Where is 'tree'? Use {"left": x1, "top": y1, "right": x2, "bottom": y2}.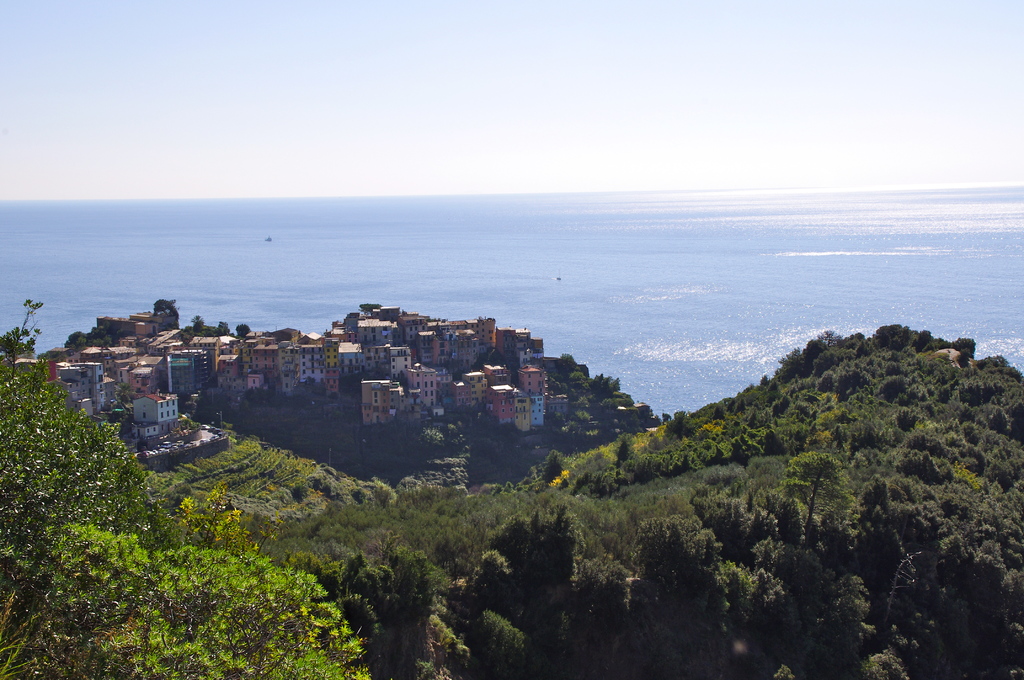
{"left": 381, "top": 547, "right": 449, "bottom": 666}.
